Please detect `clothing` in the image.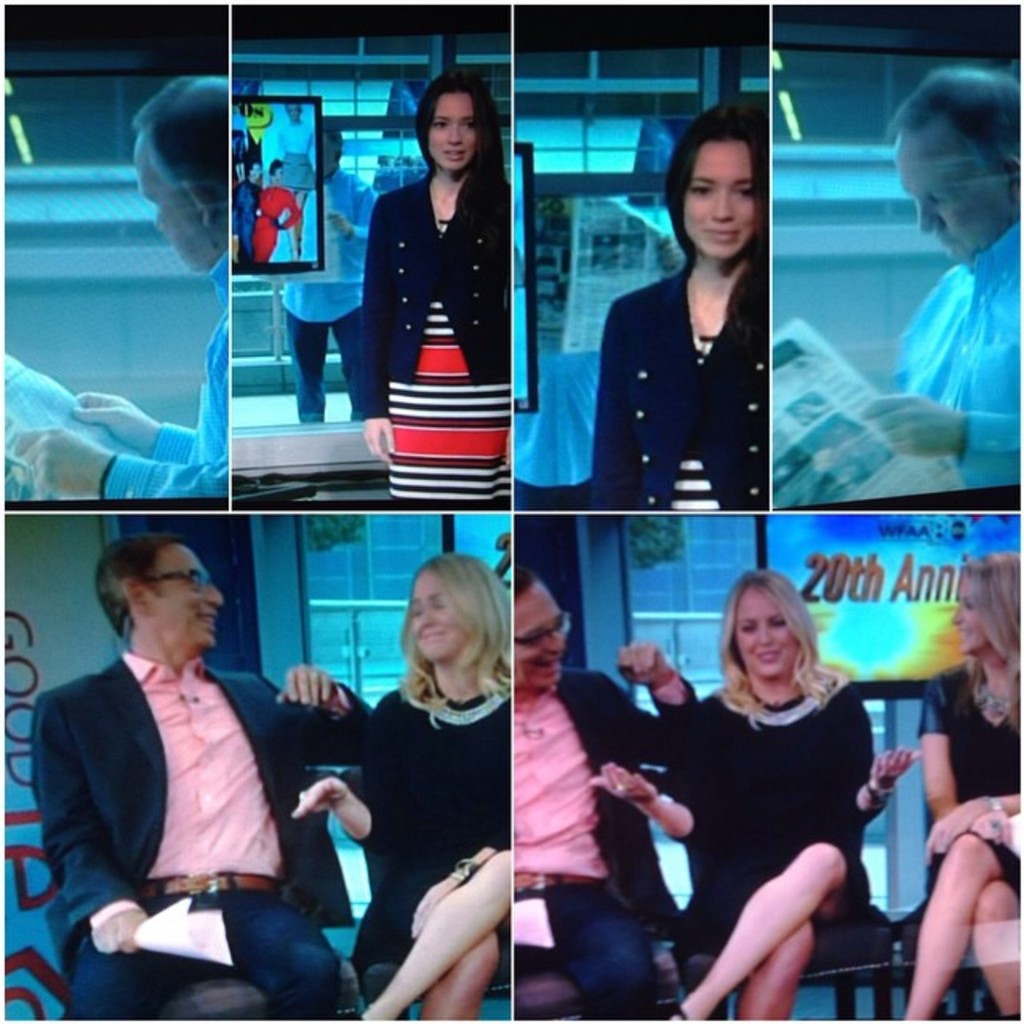
[left=898, top=238, right=1022, bottom=494].
